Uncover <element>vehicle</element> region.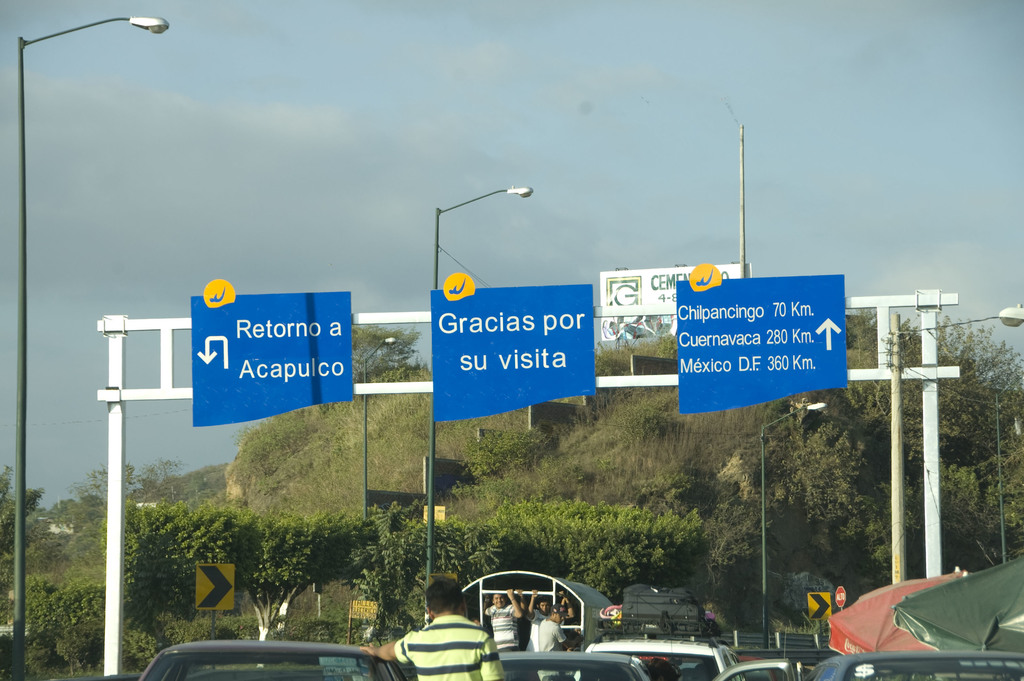
Uncovered: (left=463, top=566, right=622, bottom=653).
